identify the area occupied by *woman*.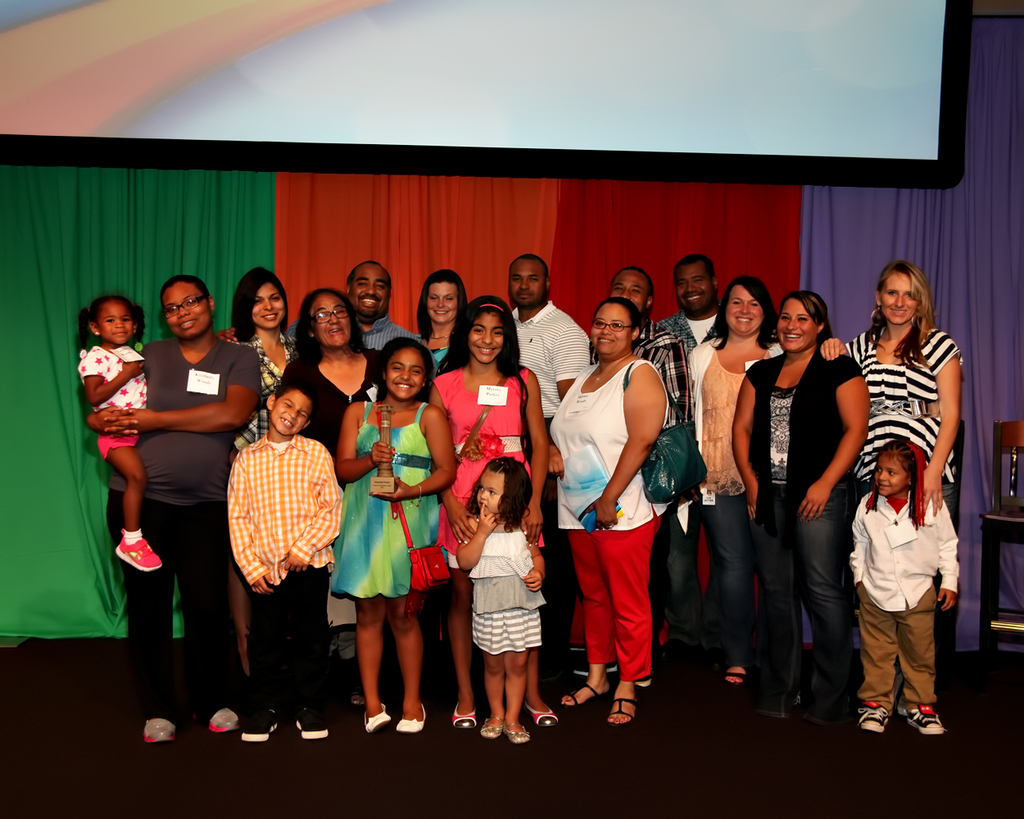
Area: bbox(821, 257, 960, 719).
